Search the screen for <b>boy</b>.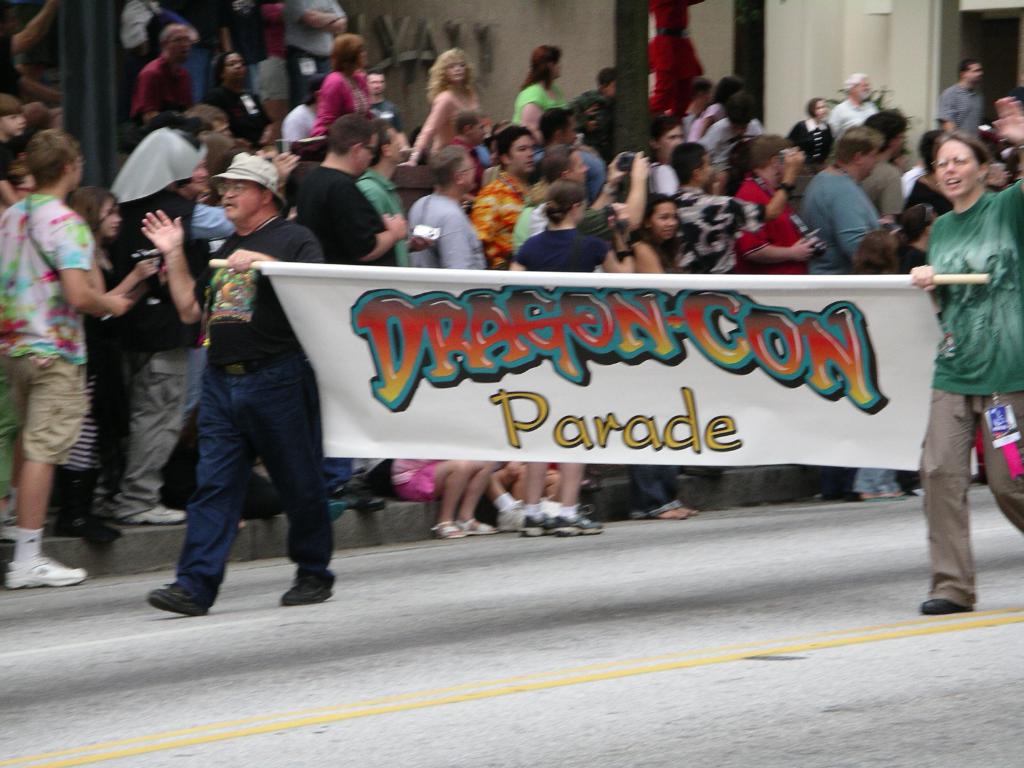
Found at rect(0, 99, 25, 214).
